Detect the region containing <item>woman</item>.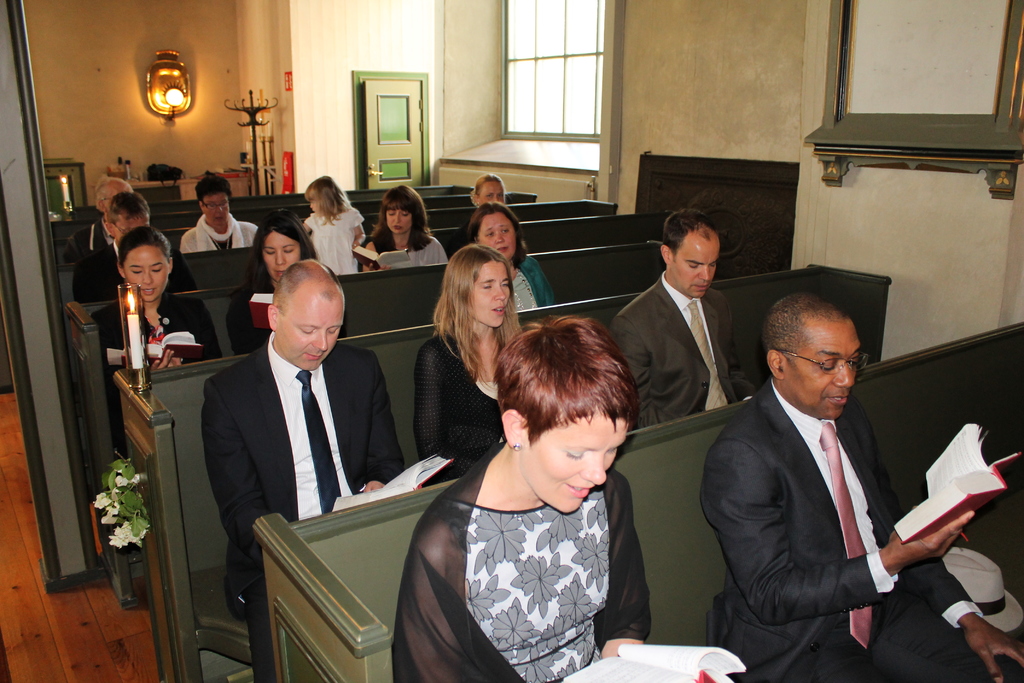
[x1=232, y1=211, x2=319, y2=349].
